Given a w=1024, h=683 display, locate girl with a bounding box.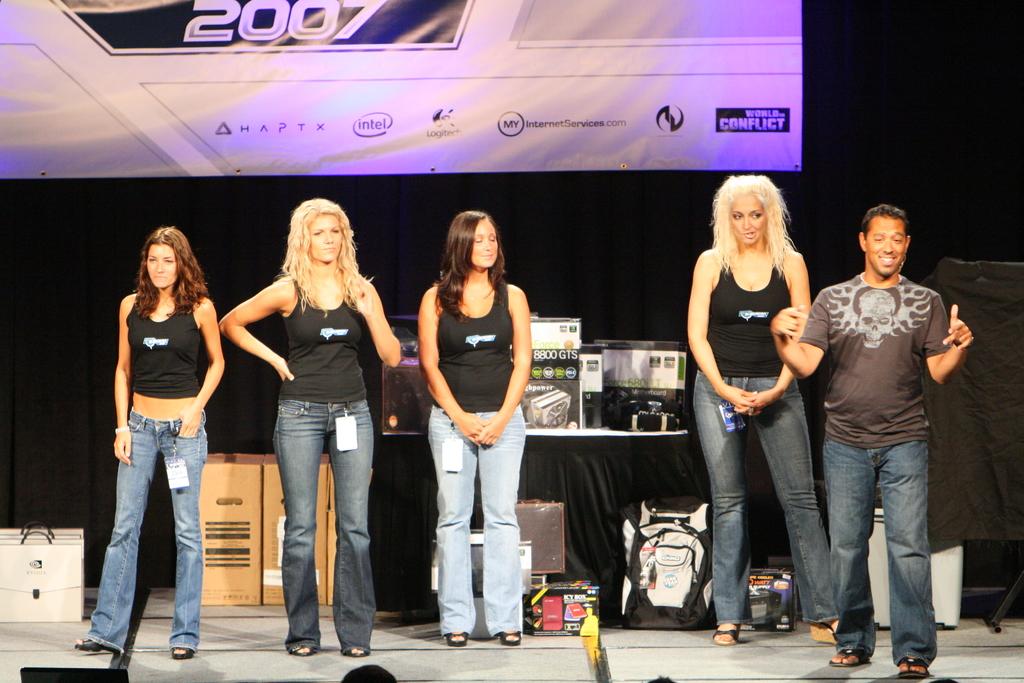
Located: (228, 199, 402, 651).
